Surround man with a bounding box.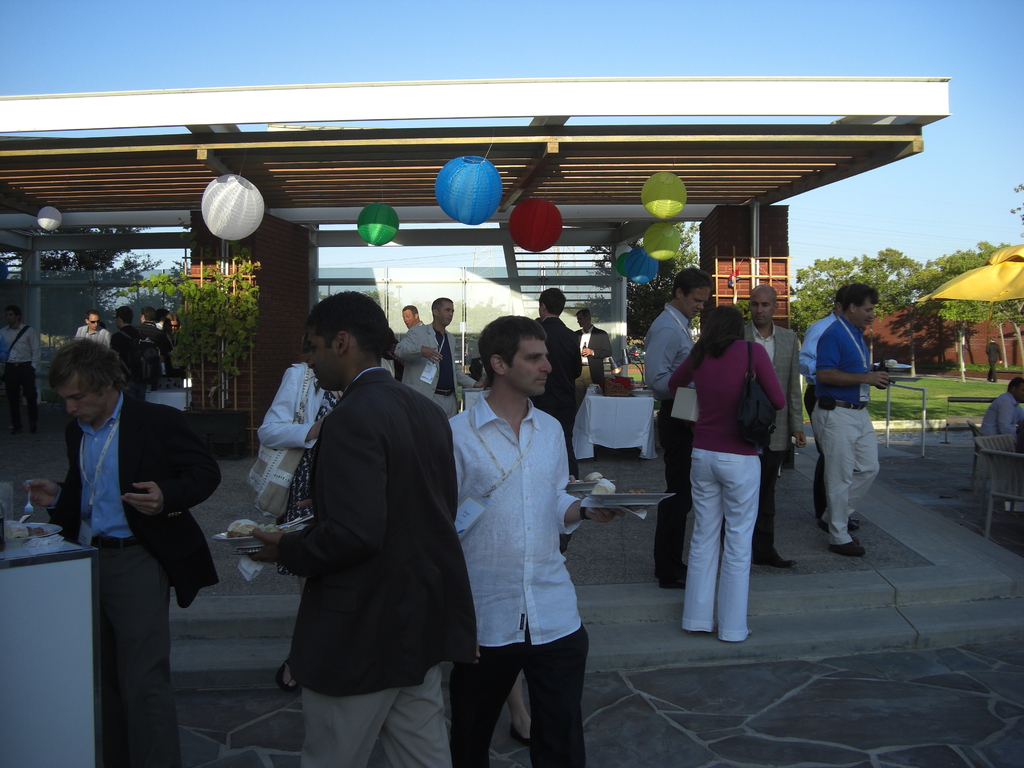
{"x1": 114, "y1": 308, "x2": 150, "y2": 409}.
